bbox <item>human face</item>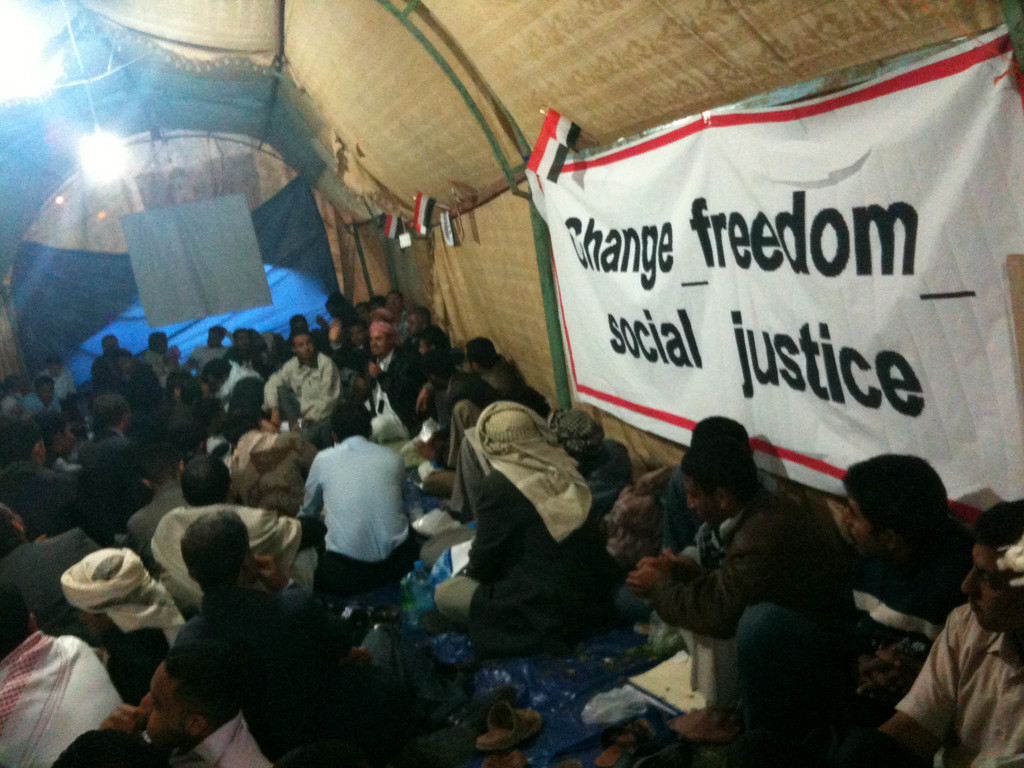
box(366, 326, 389, 356)
